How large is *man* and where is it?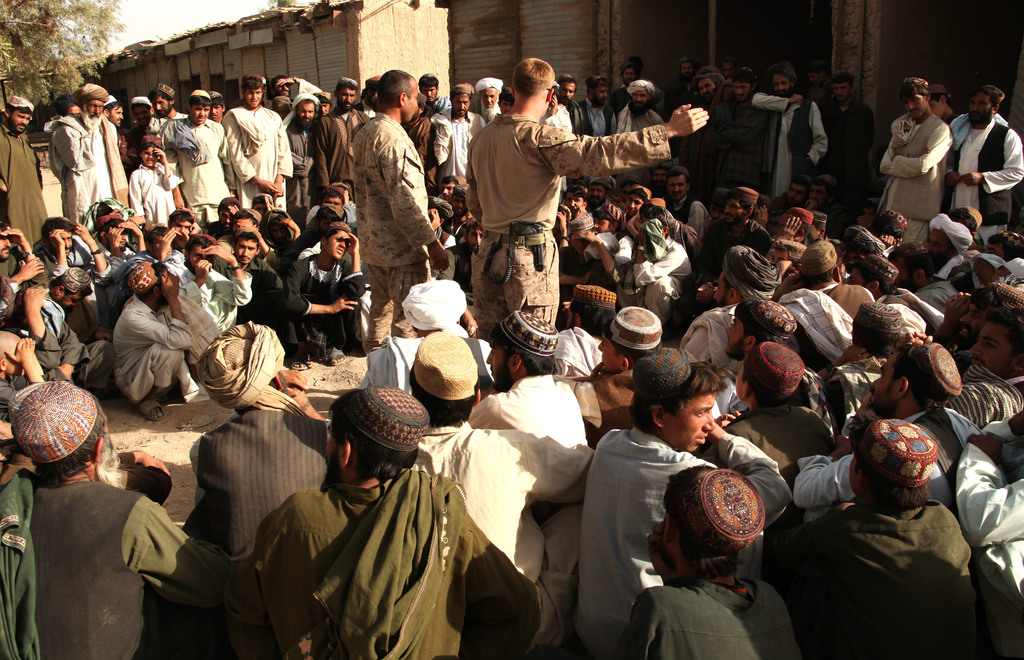
Bounding box: [0, 91, 55, 251].
